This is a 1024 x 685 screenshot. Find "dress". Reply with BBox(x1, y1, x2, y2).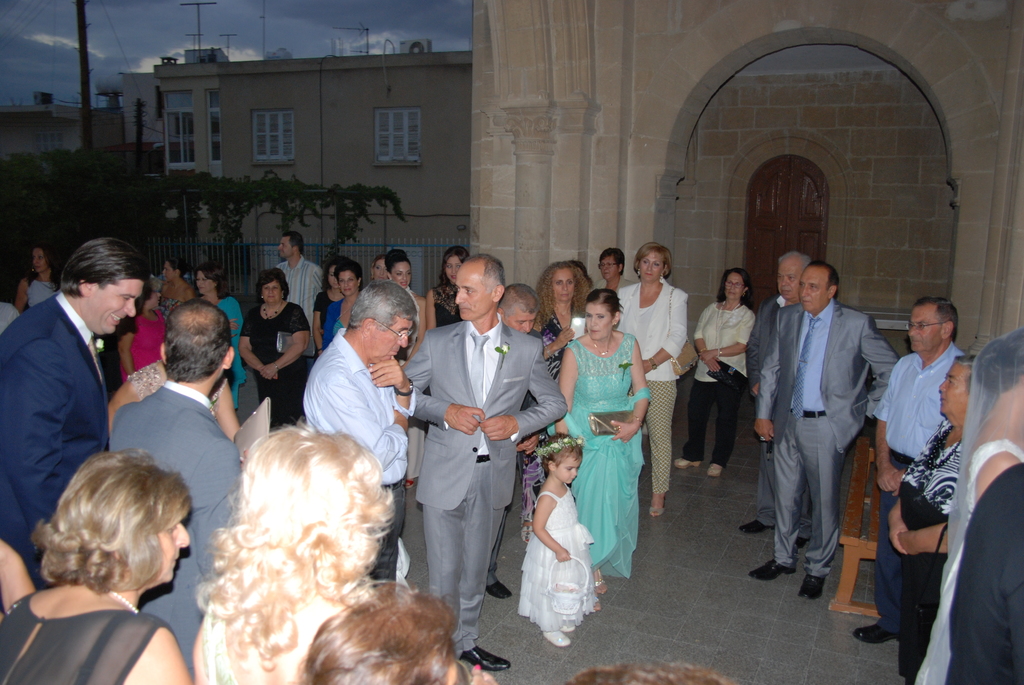
BBox(432, 292, 465, 329).
